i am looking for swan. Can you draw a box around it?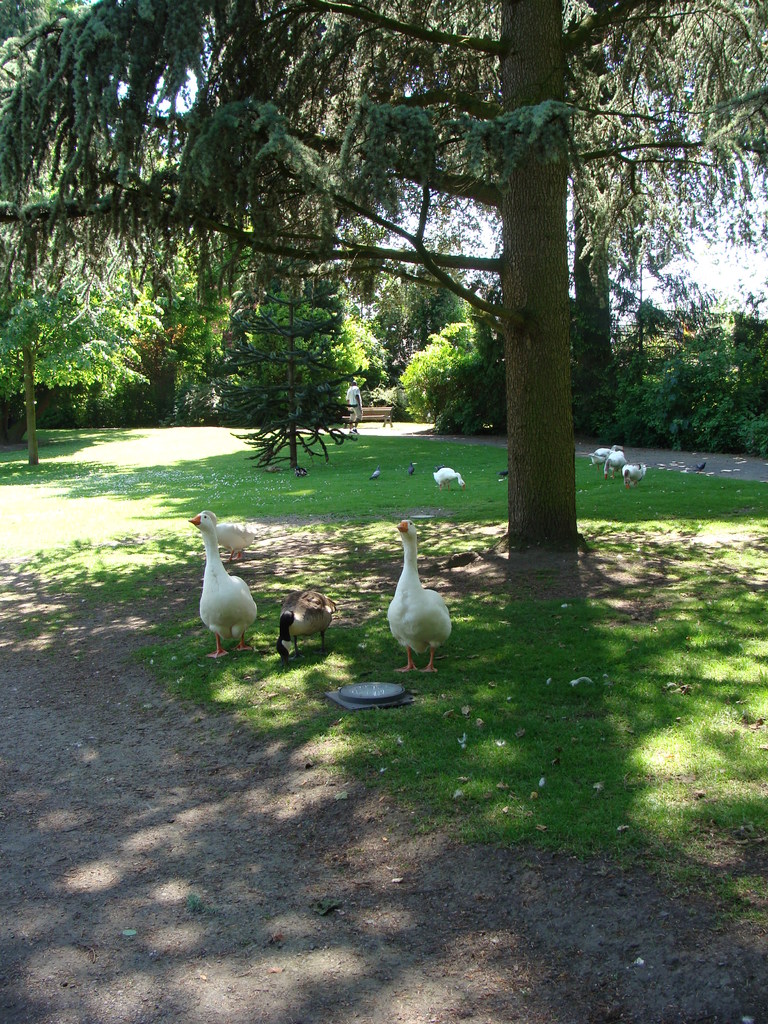
Sure, the bounding box is <region>621, 460, 646, 486</region>.
